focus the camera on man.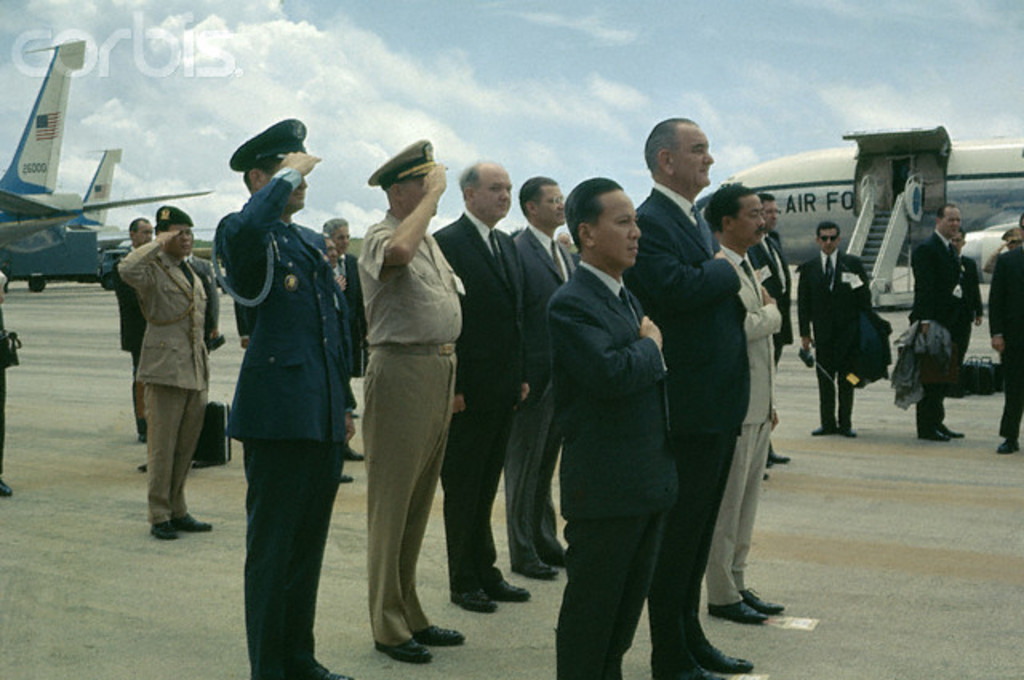
Focus region: locate(629, 114, 750, 678).
